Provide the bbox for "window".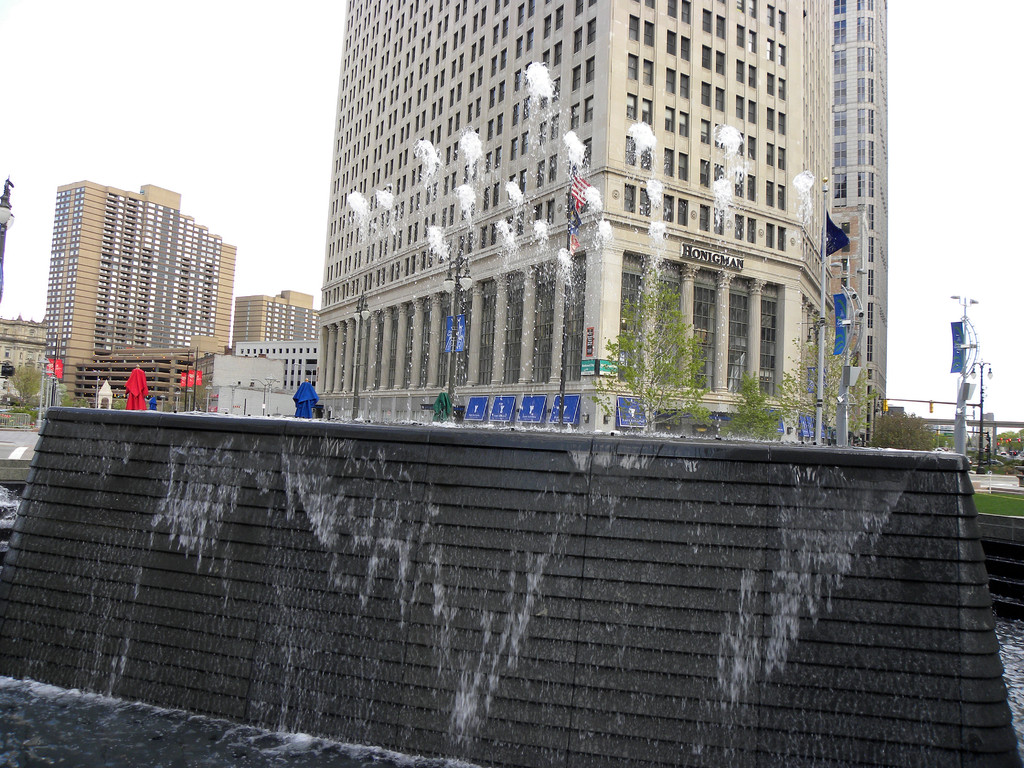
775:223:787:254.
